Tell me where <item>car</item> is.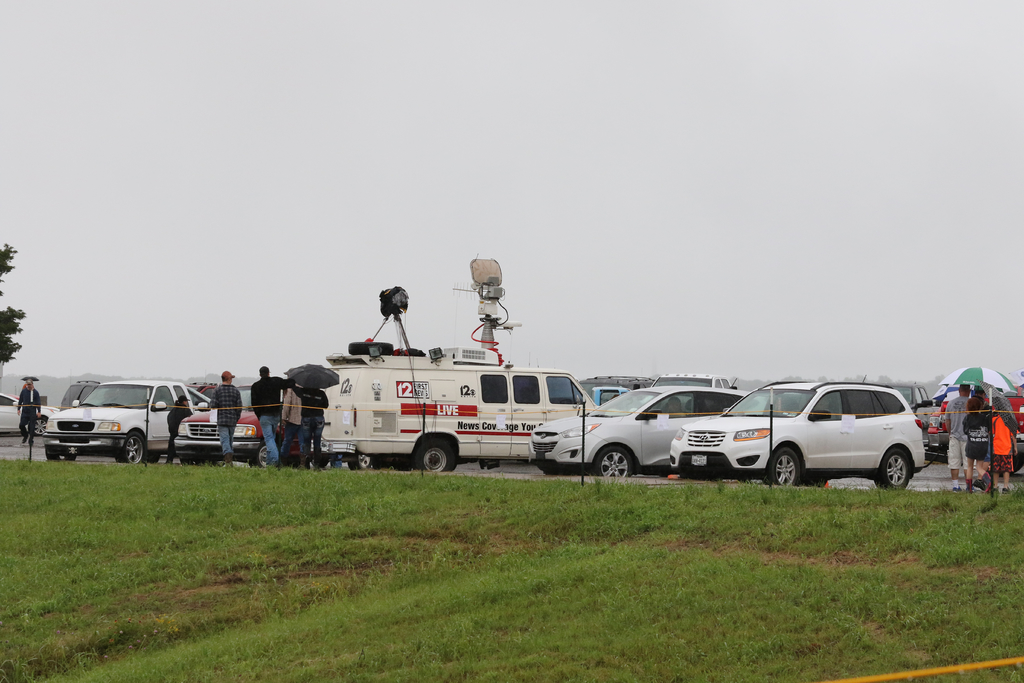
<item>car</item> is at 0, 388, 56, 435.
